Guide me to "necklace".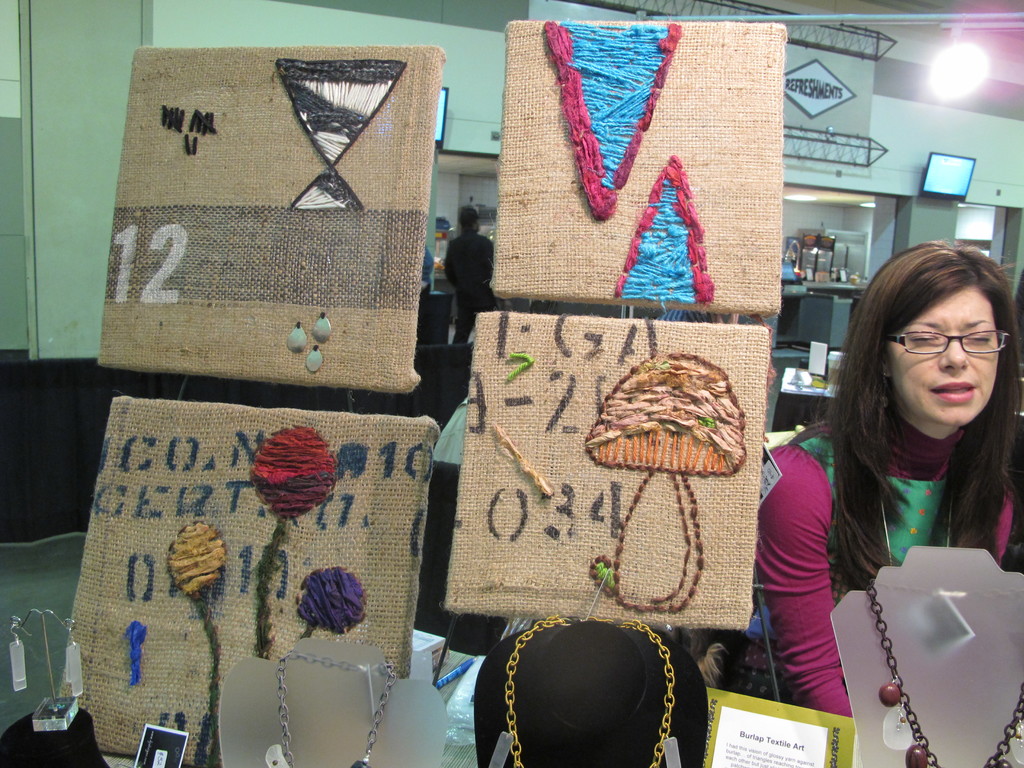
Guidance: region(504, 613, 677, 767).
